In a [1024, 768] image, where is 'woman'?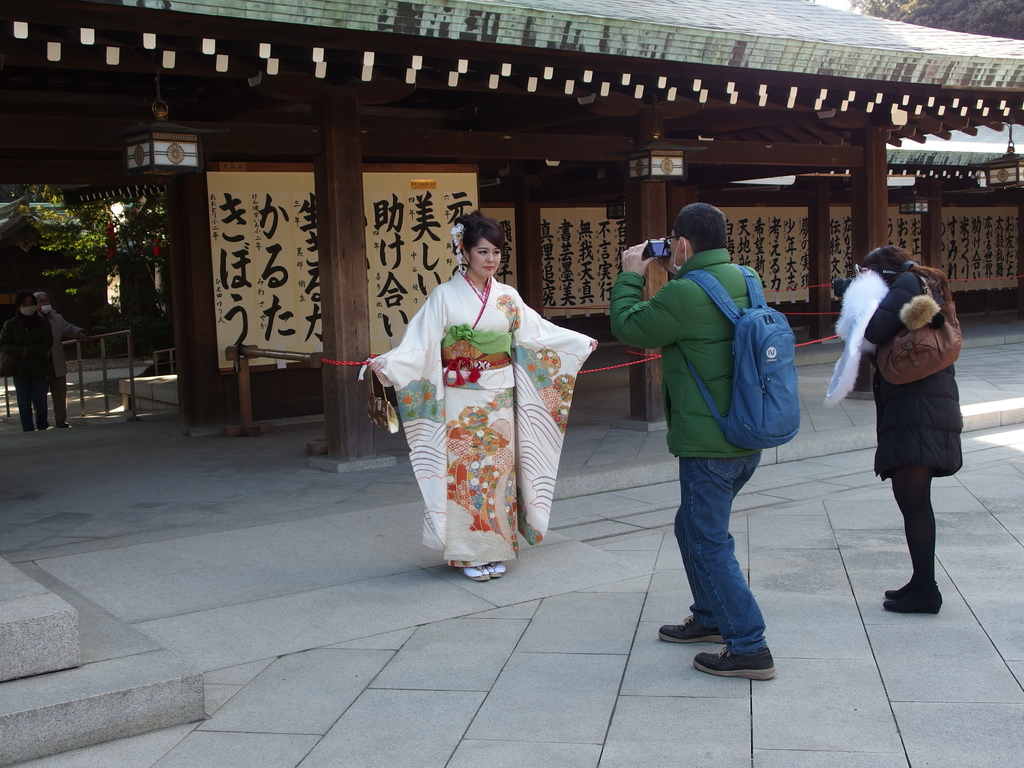
l=826, t=247, r=976, b=616.
